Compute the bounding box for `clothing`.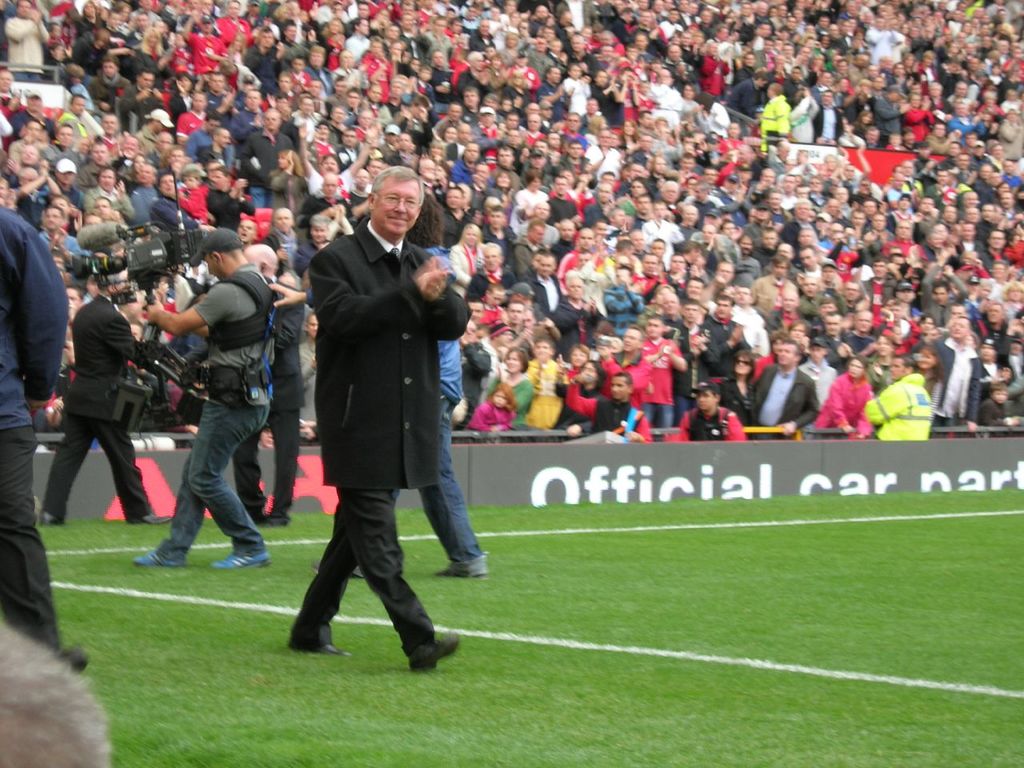
Rect(565, 383, 650, 441).
